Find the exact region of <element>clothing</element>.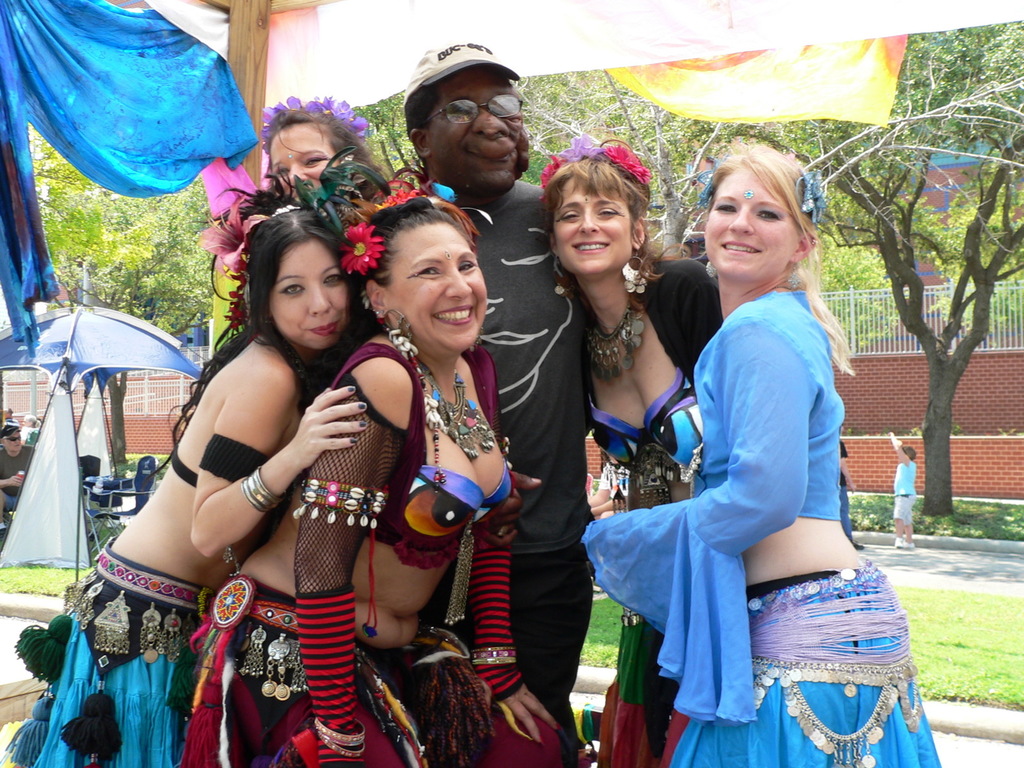
Exact region: [x1=8, y1=327, x2=336, y2=767].
